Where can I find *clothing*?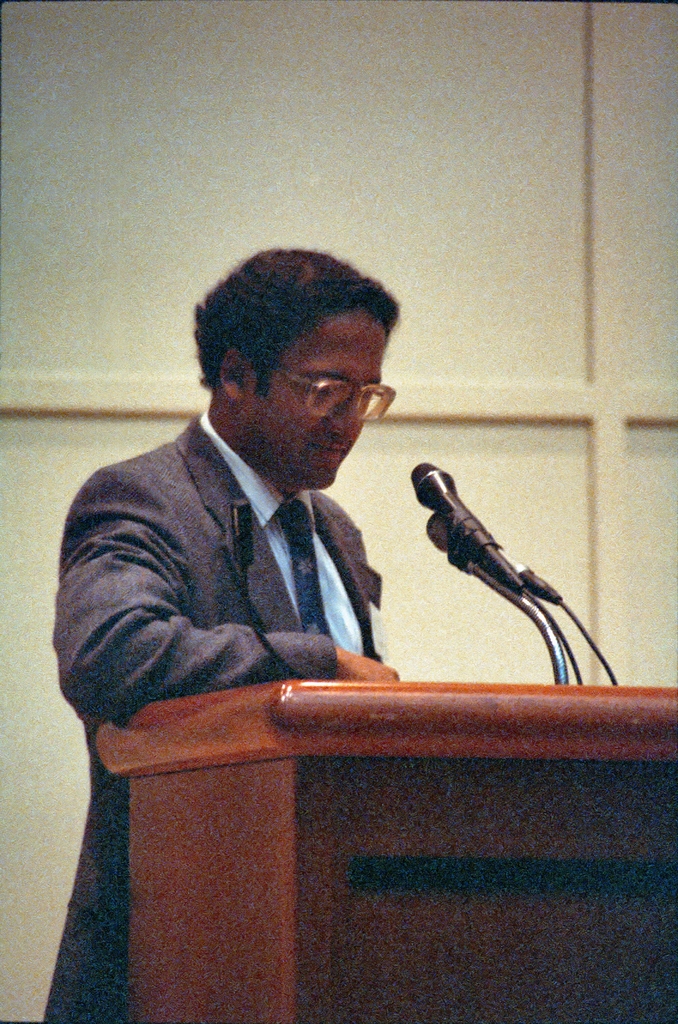
You can find it at locate(23, 397, 394, 1023).
